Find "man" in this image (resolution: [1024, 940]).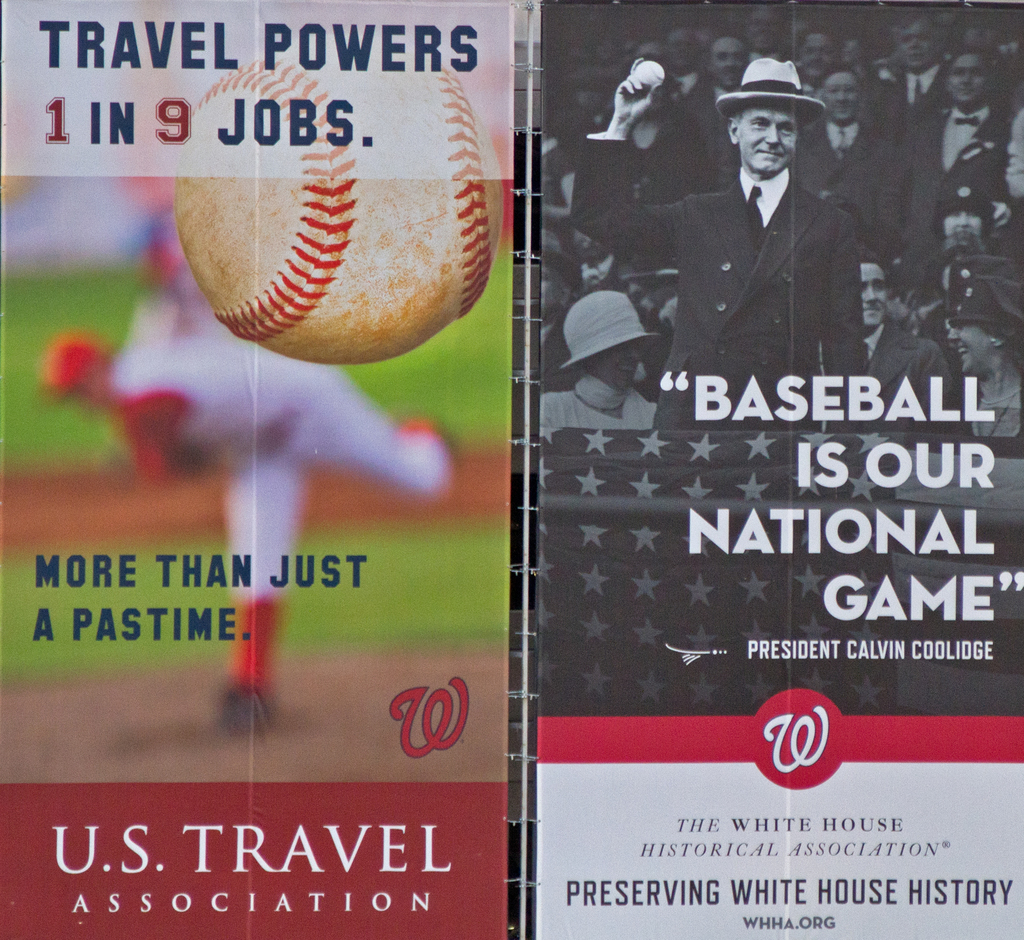
select_region(797, 50, 916, 264).
